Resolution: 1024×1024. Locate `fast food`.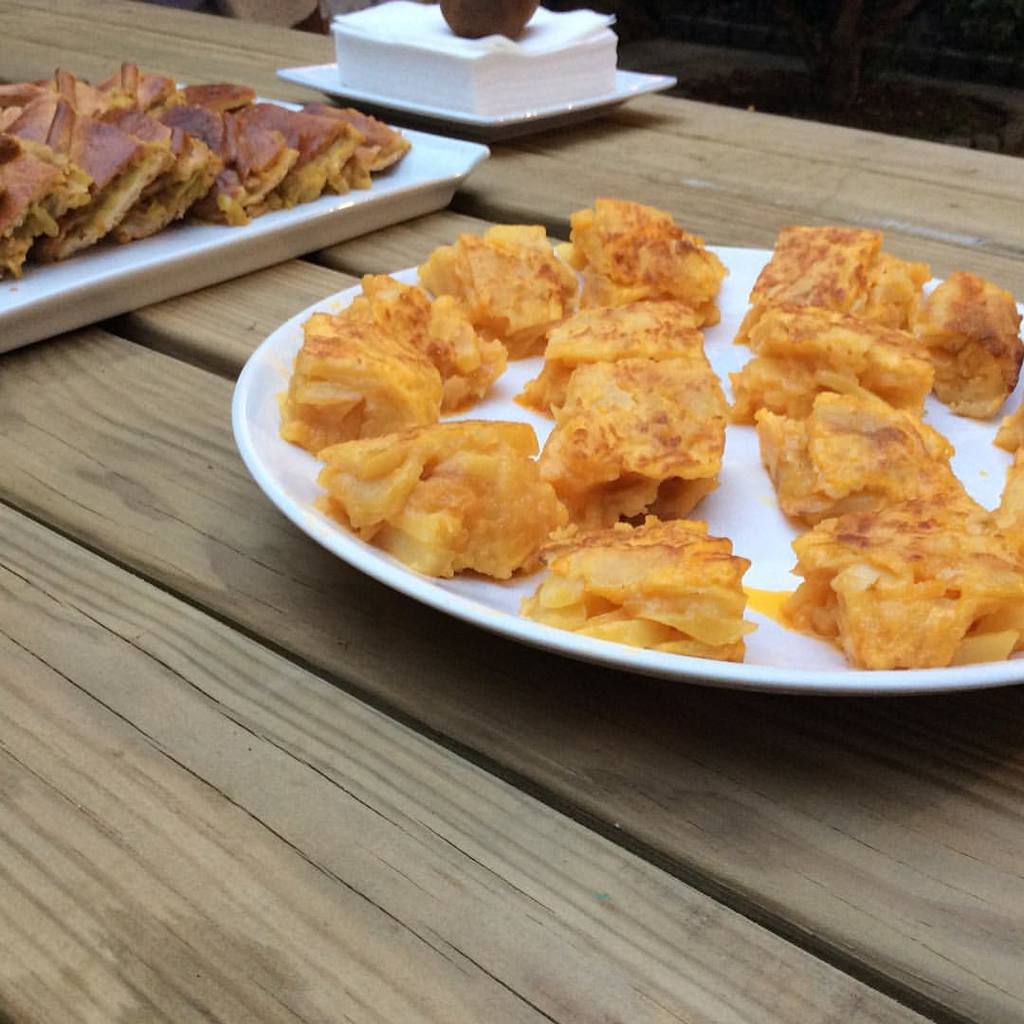
x1=538, y1=350, x2=730, y2=540.
